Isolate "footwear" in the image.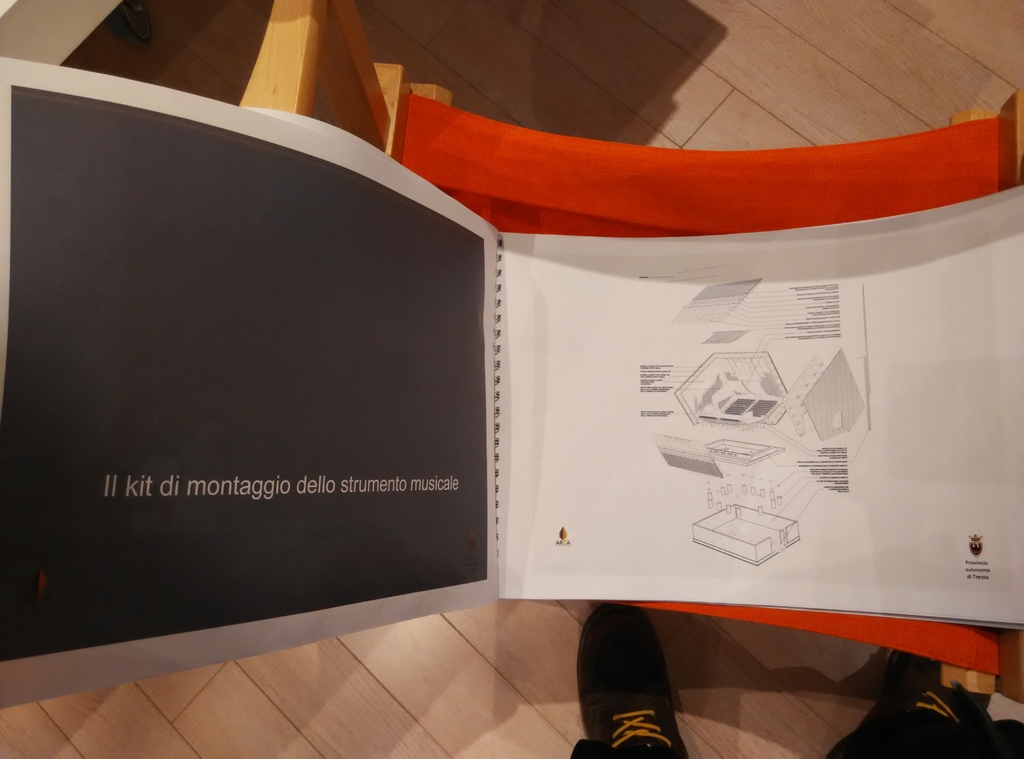
Isolated region: box(576, 605, 693, 758).
